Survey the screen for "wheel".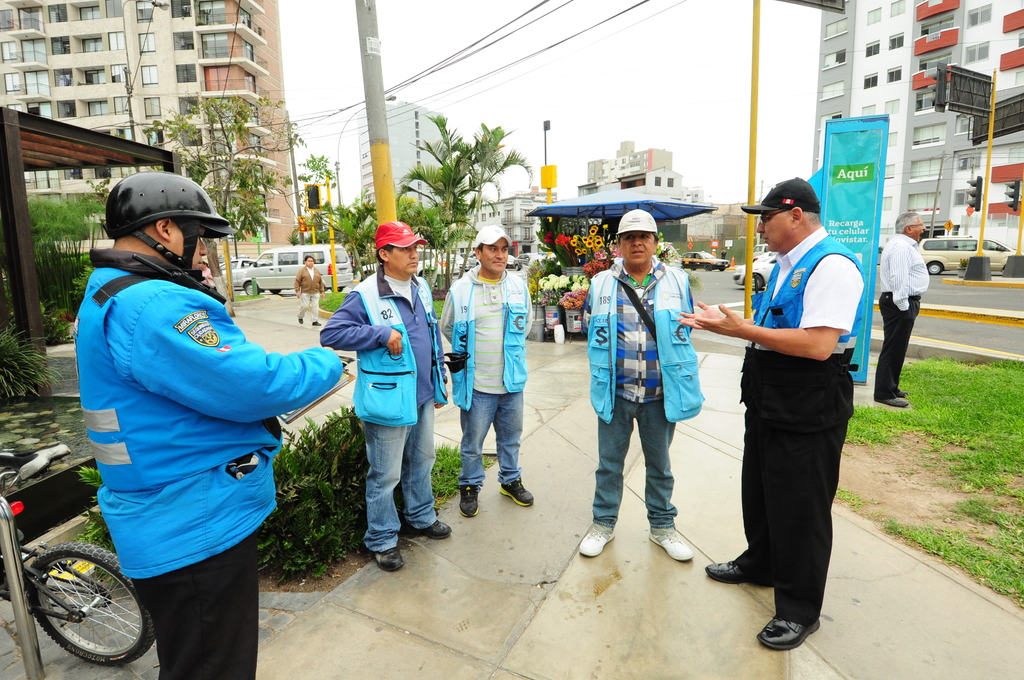
Survey found: pyautogui.locateOnScreen(929, 261, 942, 278).
